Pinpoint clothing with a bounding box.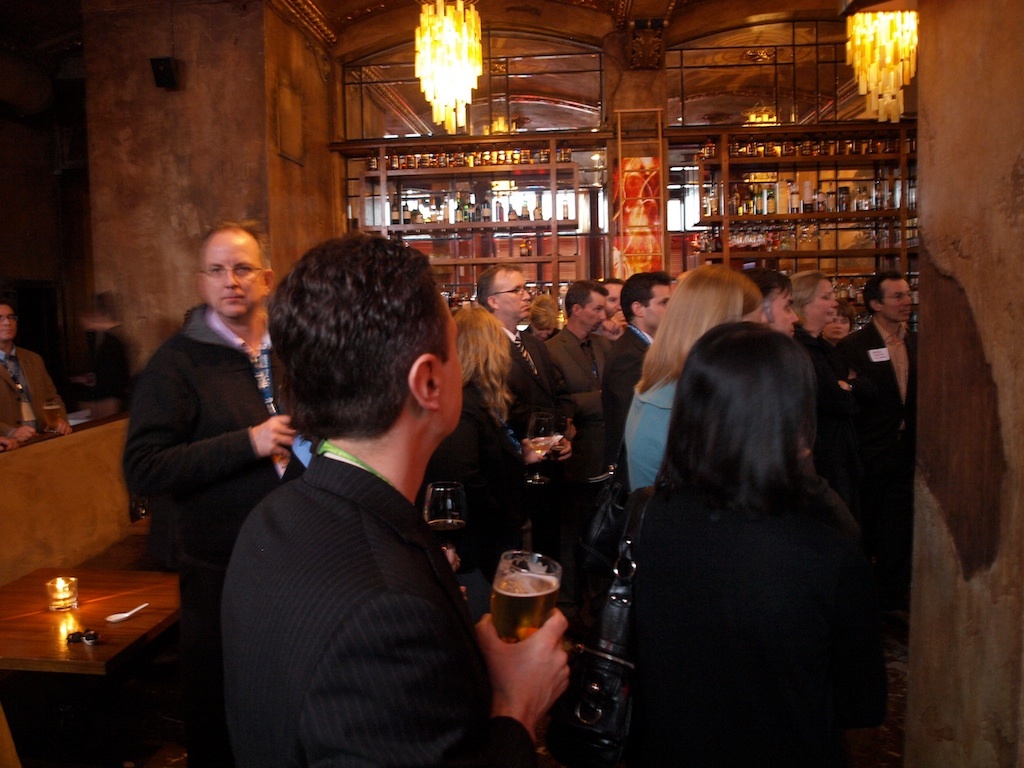
833,324,915,623.
